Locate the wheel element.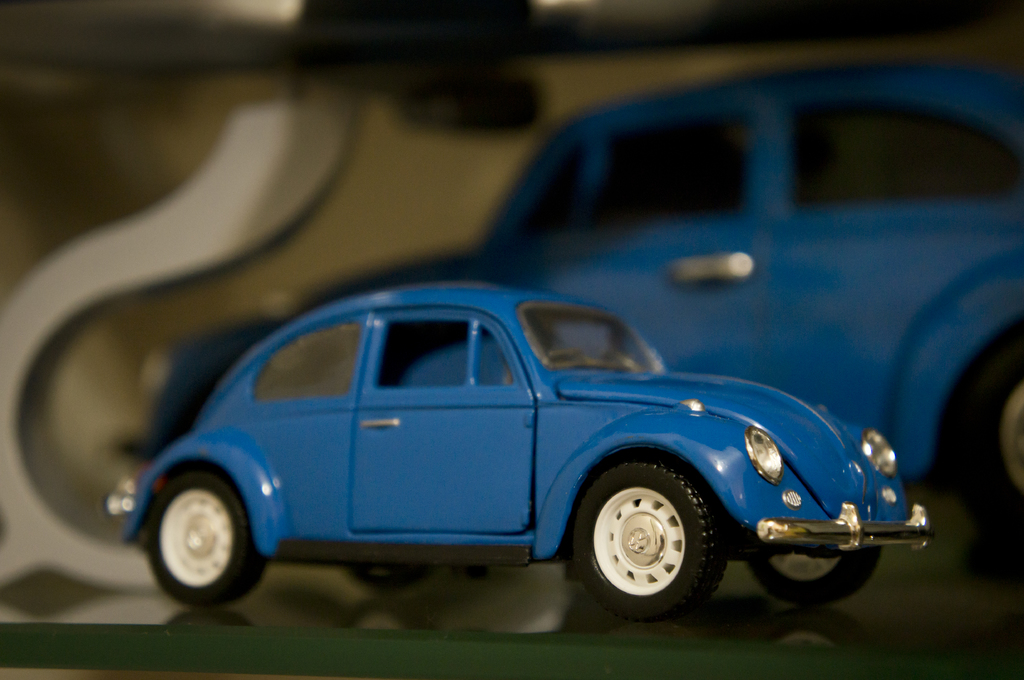
Element bbox: 508/352/579/382.
